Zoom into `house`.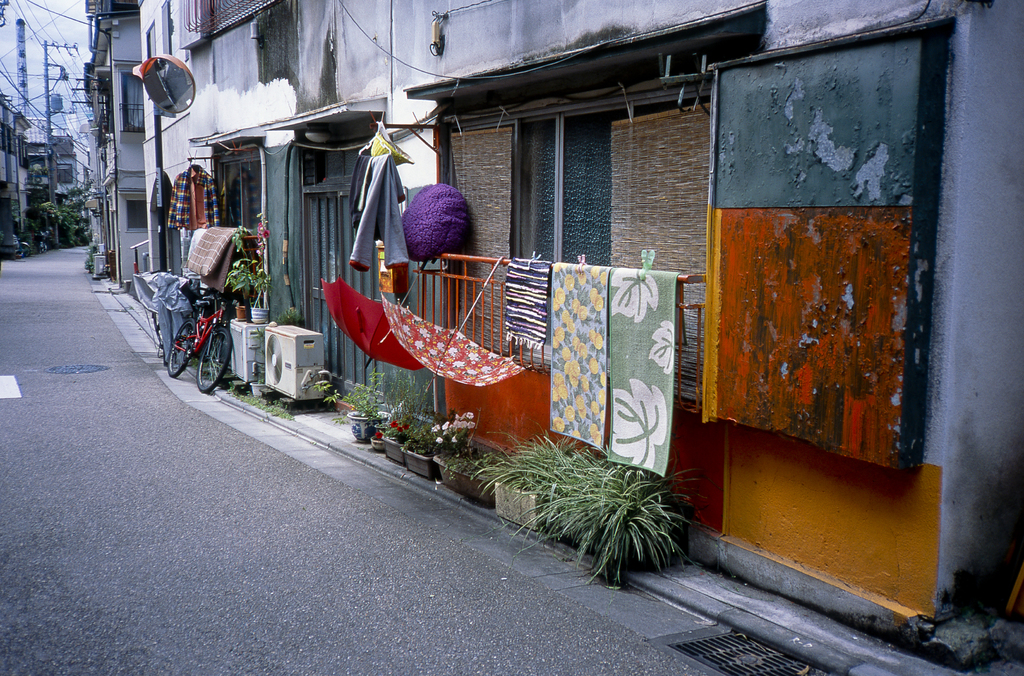
Zoom target: x1=0, y1=89, x2=31, y2=254.
